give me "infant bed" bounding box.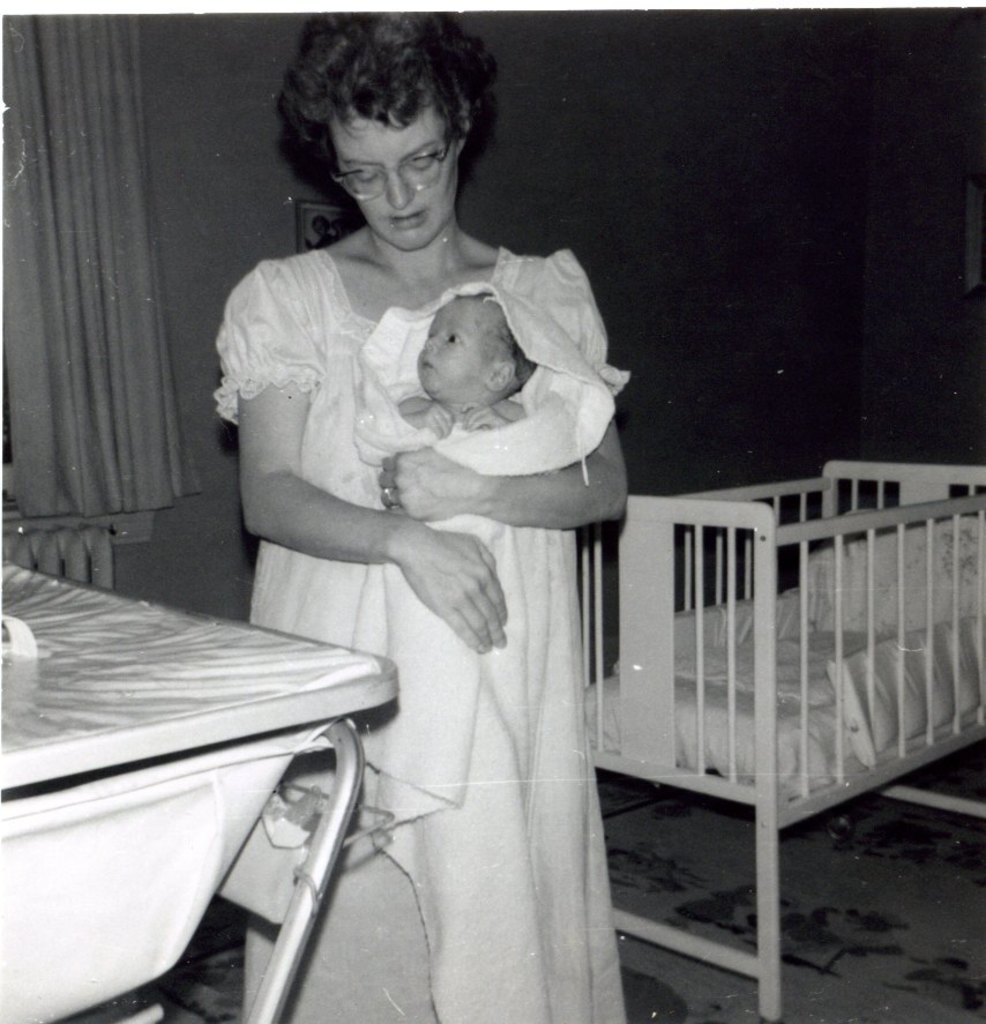
box(578, 457, 985, 1023).
